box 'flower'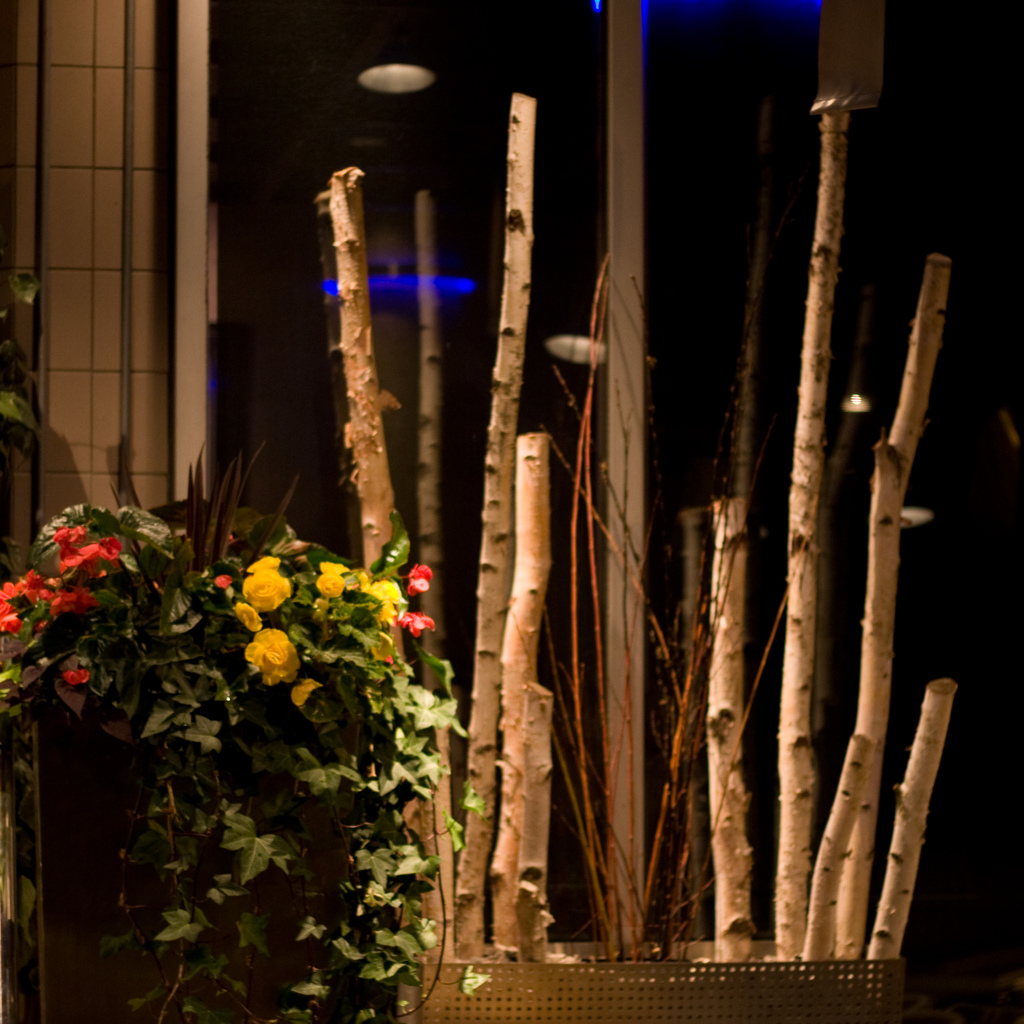
68, 673, 89, 688
